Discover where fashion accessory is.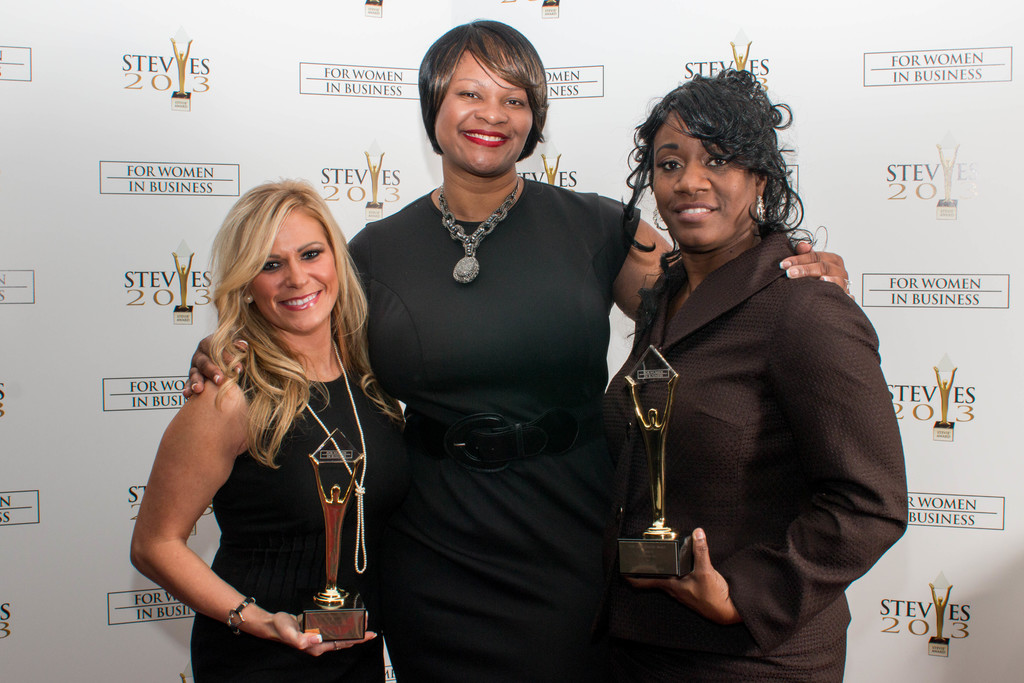
Discovered at 648:204:670:232.
